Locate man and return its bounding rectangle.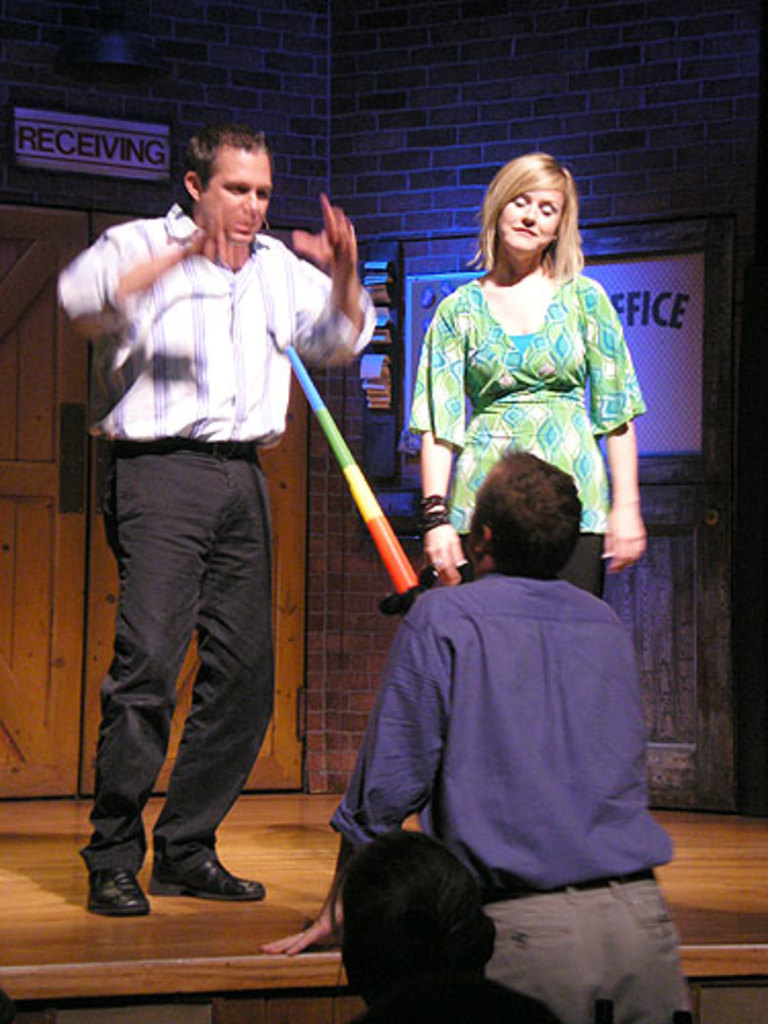
{"left": 332, "top": 434, "right": 676, "bottom": 952}.
